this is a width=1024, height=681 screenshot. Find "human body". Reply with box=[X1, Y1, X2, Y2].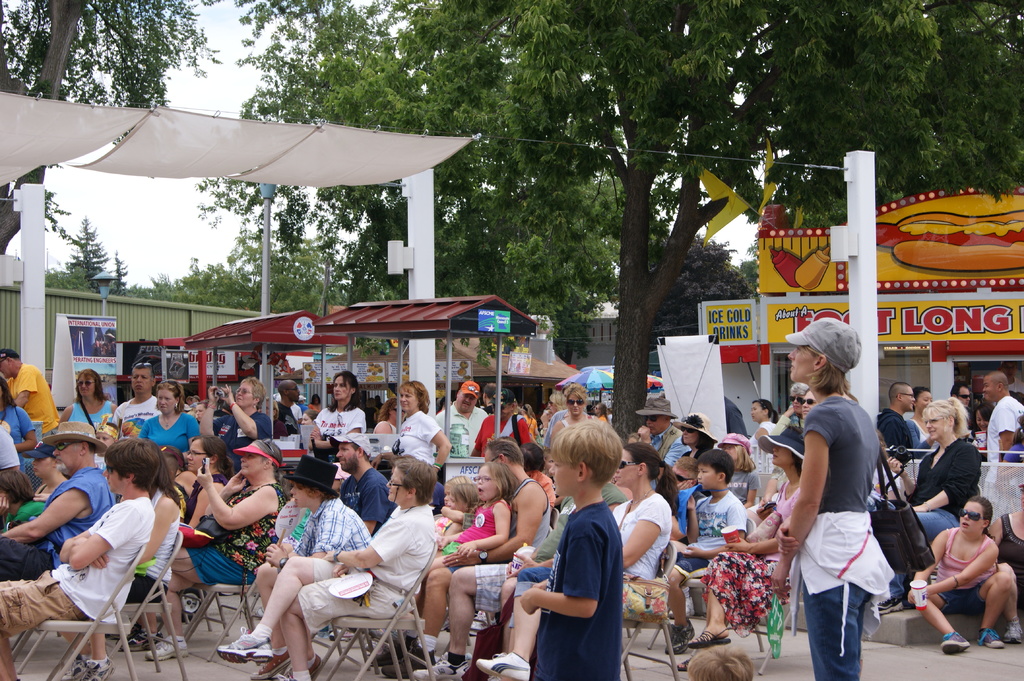
box=[333, 427, 397, 539].
